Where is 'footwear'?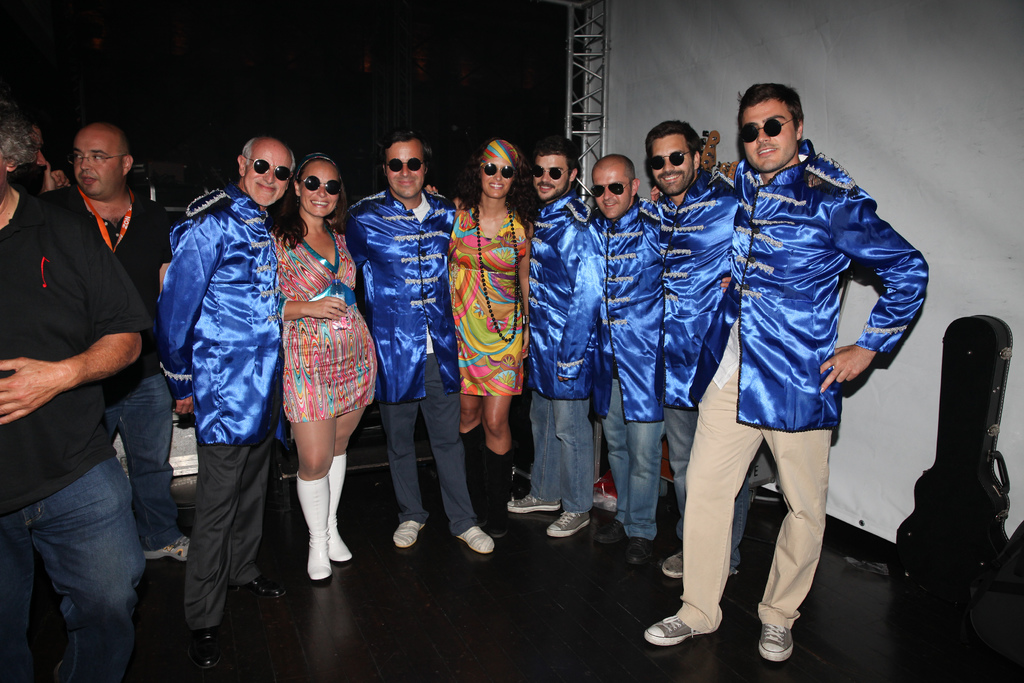
Rect(758, 625, 792, 672).
